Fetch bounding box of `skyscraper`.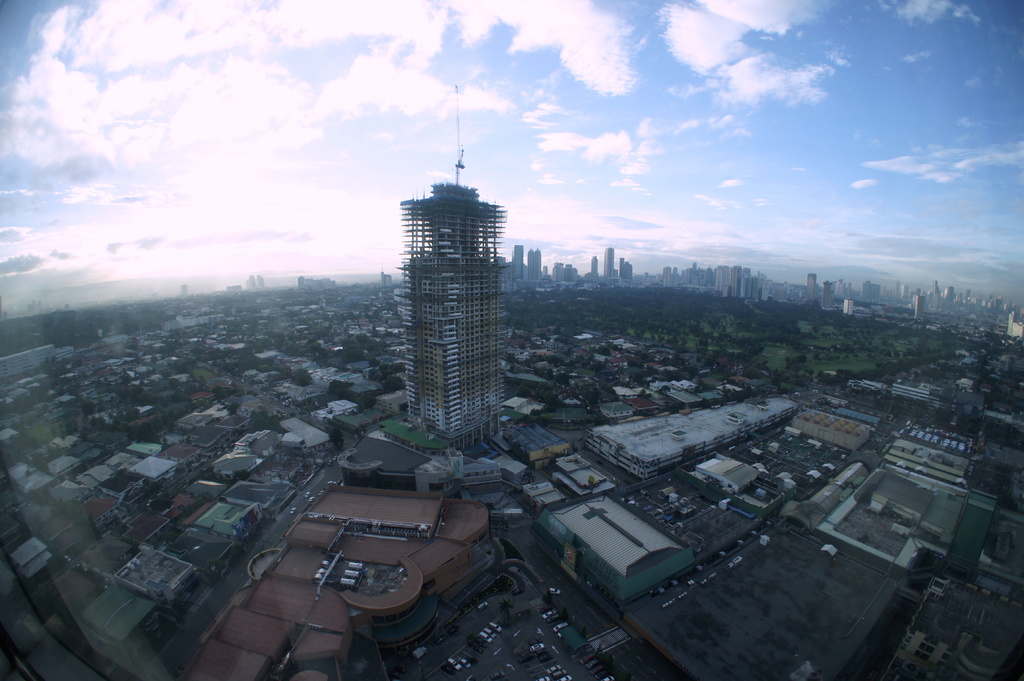
Bbox: bbox=[808, 273, 813, 302].
